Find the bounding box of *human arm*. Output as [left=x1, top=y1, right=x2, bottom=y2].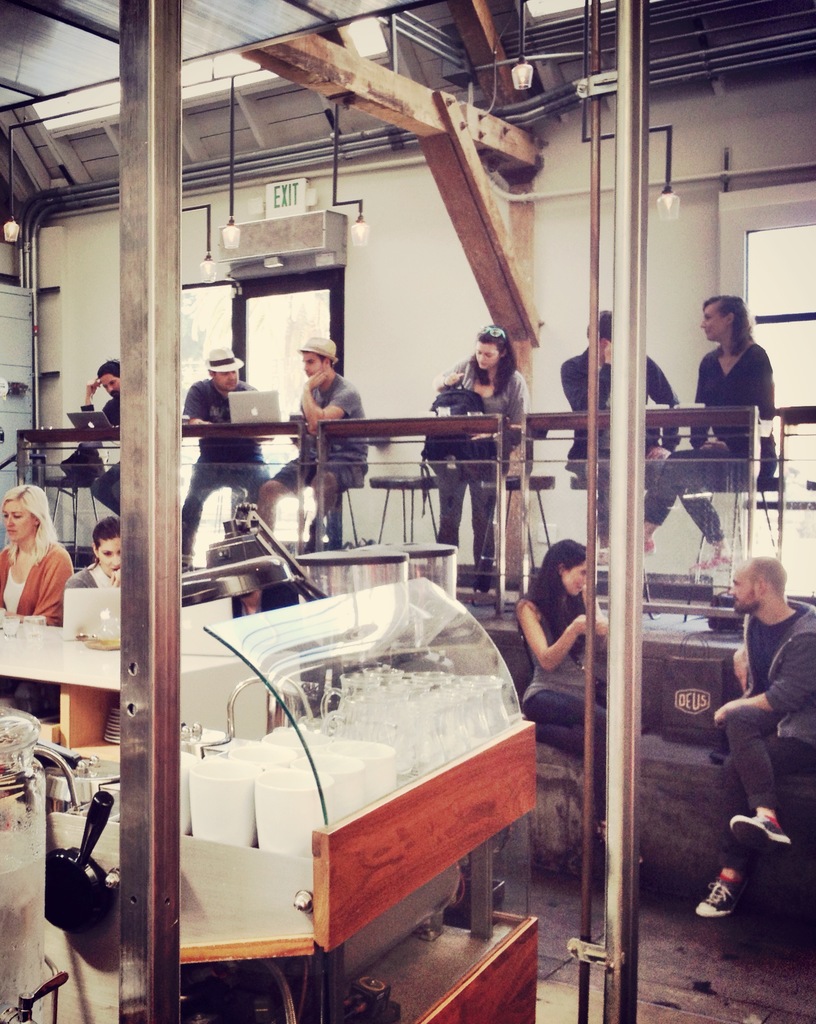
[left=710, top=637, right=815, bottom=721].
